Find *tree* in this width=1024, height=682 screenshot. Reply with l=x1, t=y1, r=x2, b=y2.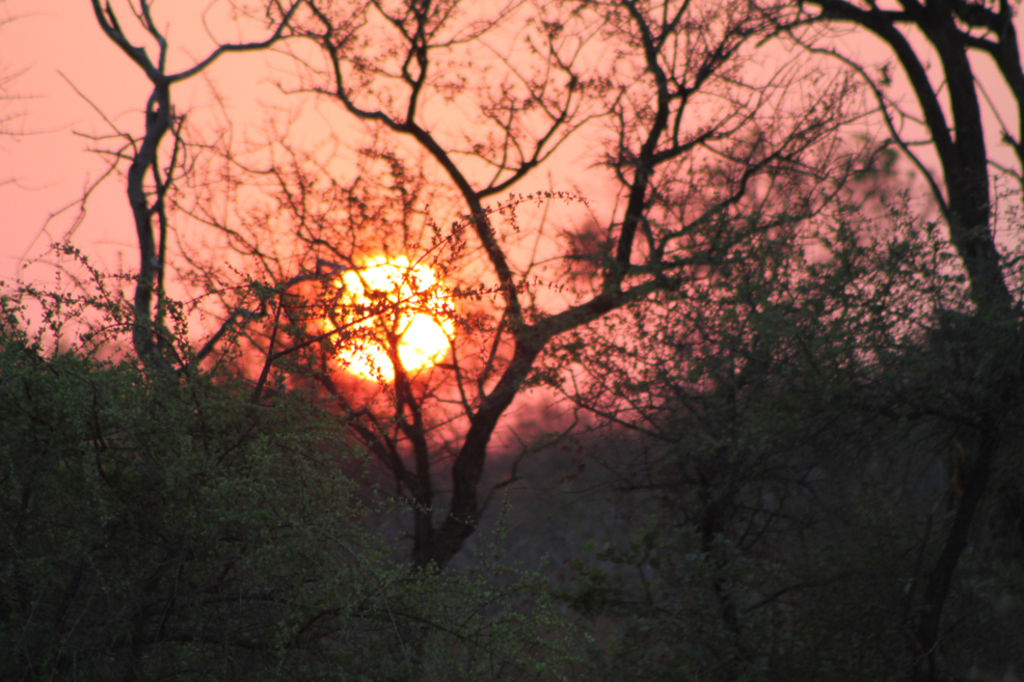
l=53, t=0, r=969, b=608.
